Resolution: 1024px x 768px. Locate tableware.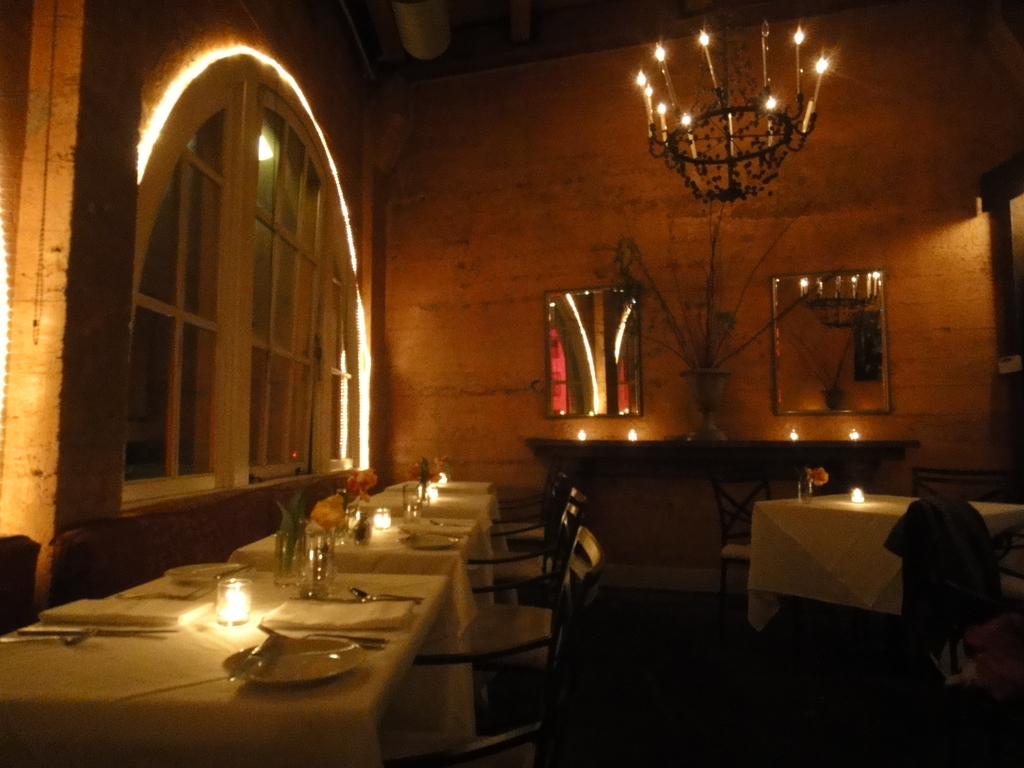
select_region(399, 487, 419, 528).
